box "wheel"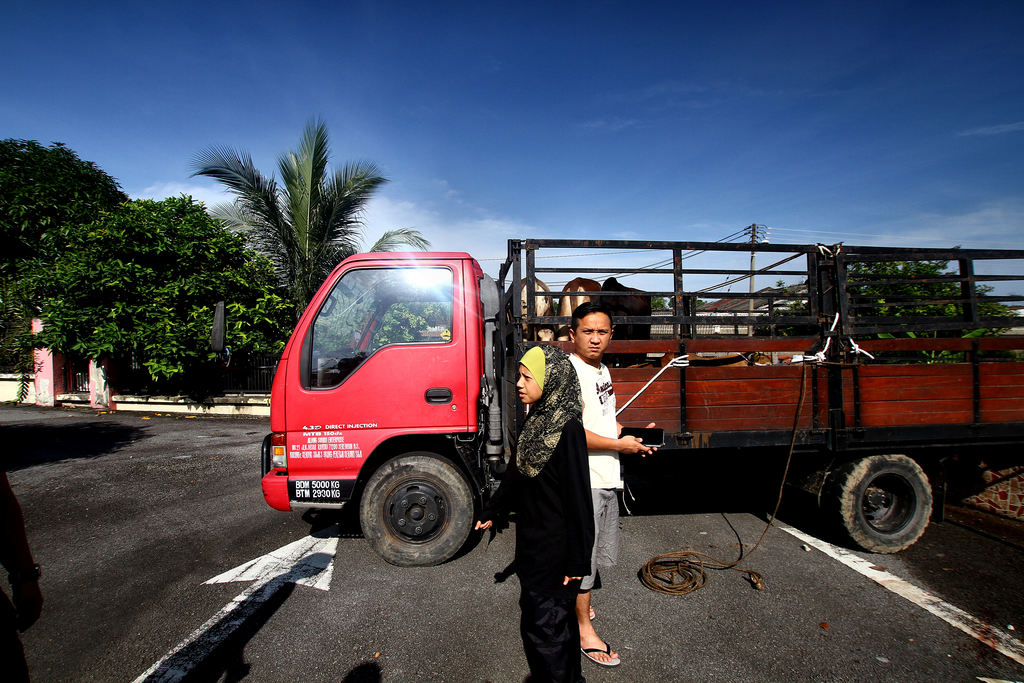
pyautogui.locateOnScreen(832, 452, 952, 553)
